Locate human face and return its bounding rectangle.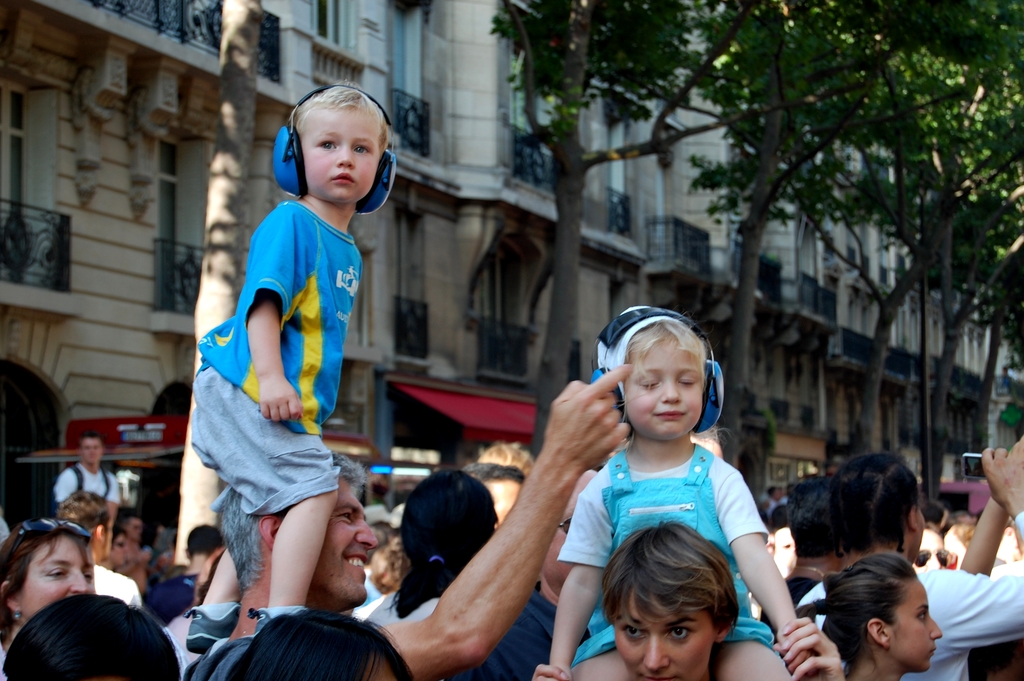
(left=909, top=527, right=948, bottom=577).
